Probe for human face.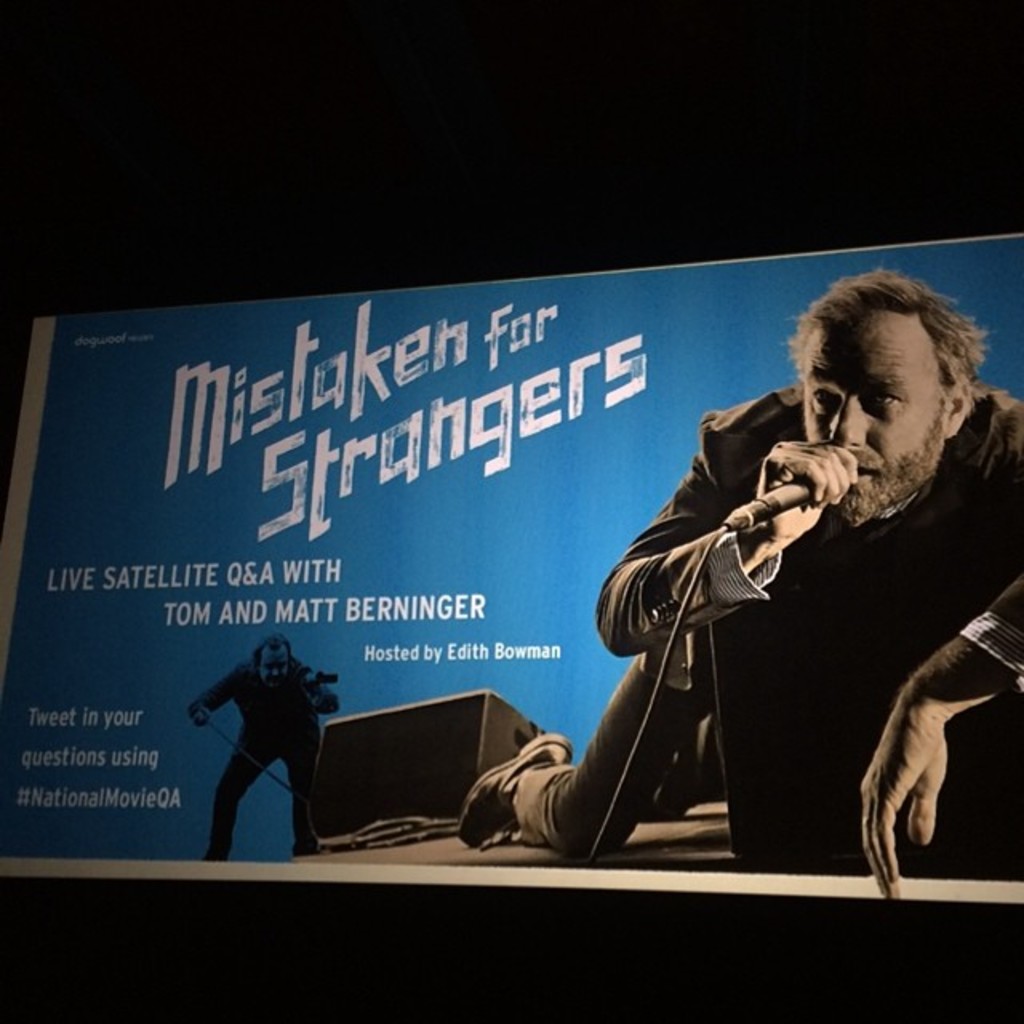
Probe result: [left=261, top=646, right=291, bottom=690].
